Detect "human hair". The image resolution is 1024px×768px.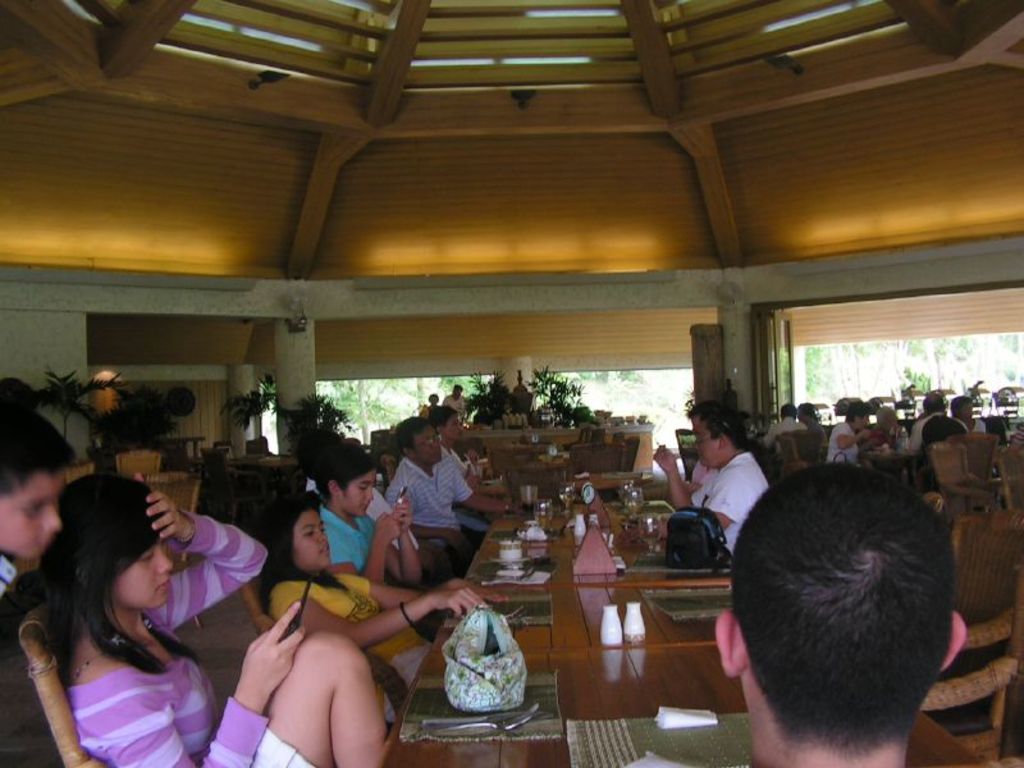
bbox(223, 493, 339, 623).
